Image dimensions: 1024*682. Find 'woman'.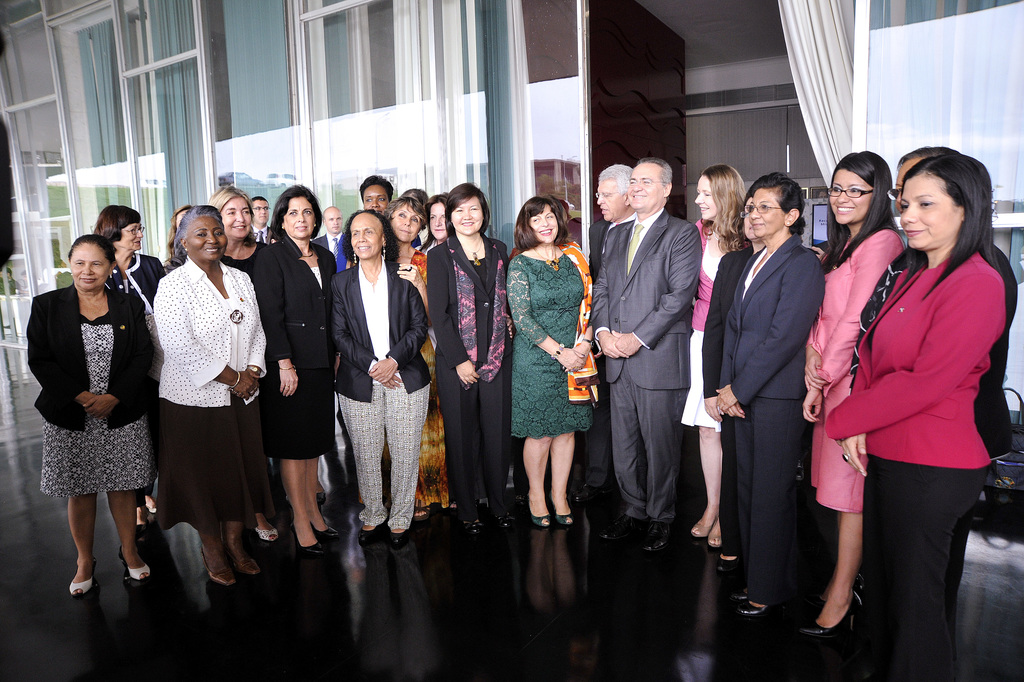
detection(218, 189, 281, 547).
